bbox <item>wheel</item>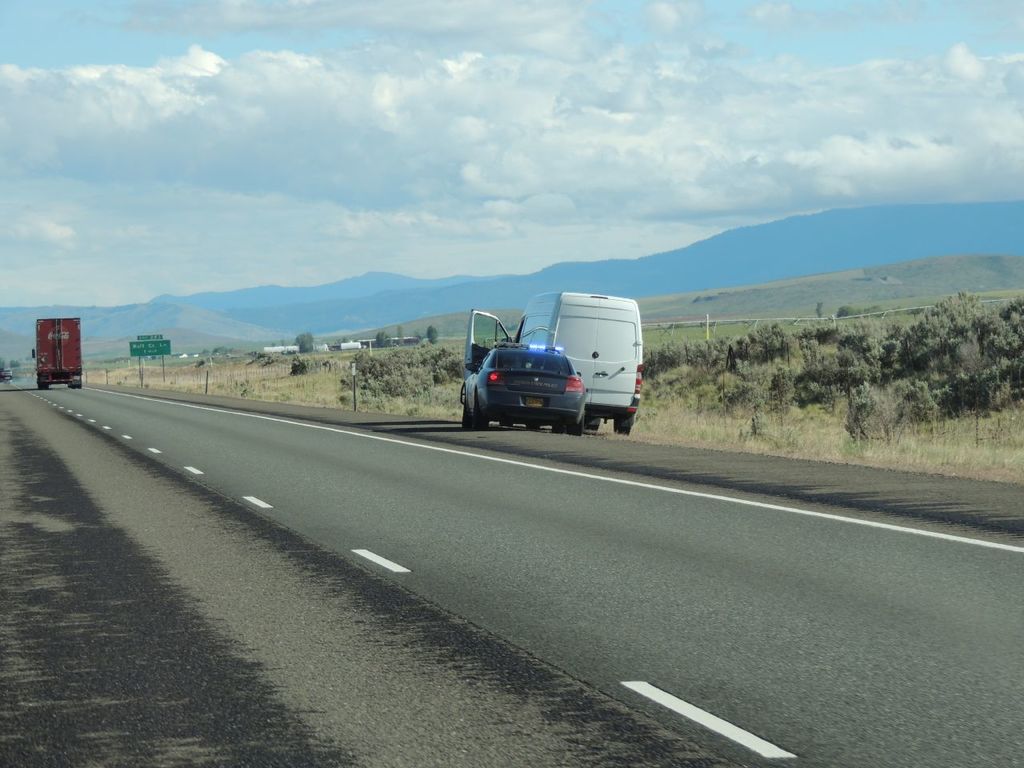
pyautogui.locateOnScreen(578, 412, 586, 436)
